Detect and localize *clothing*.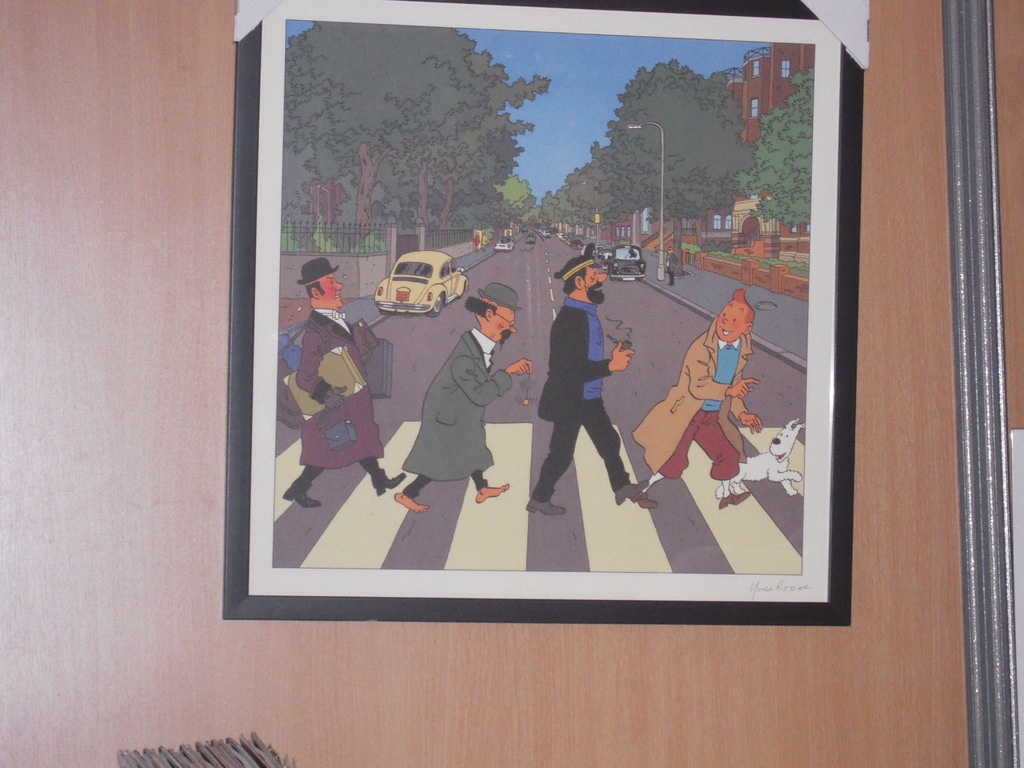
Localized at <box>533,251,637,502</box>.
